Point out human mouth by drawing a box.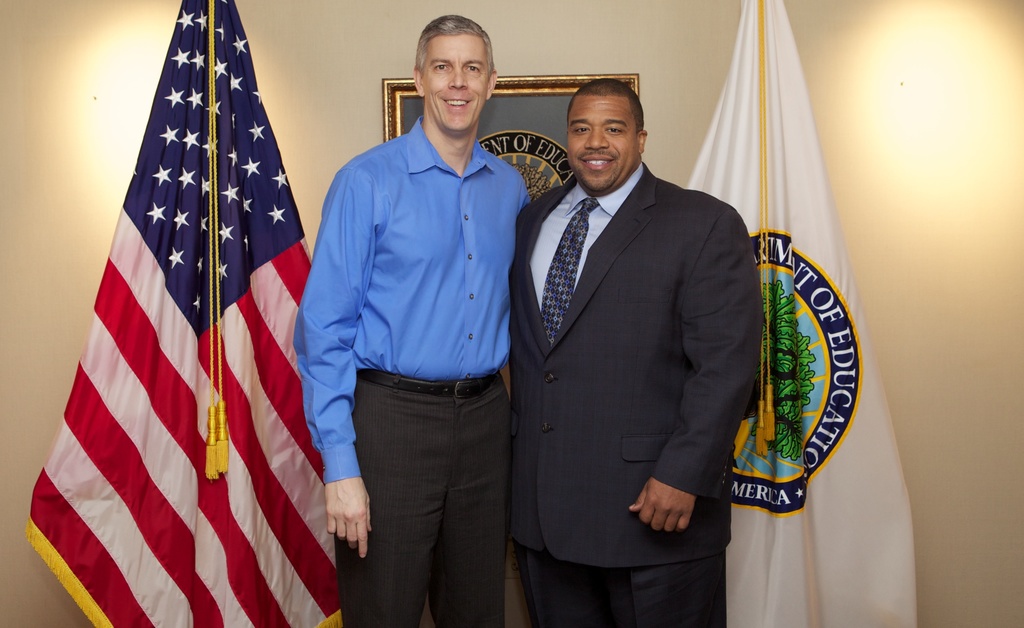
left=440, top=95, right=471, bottom=114.
